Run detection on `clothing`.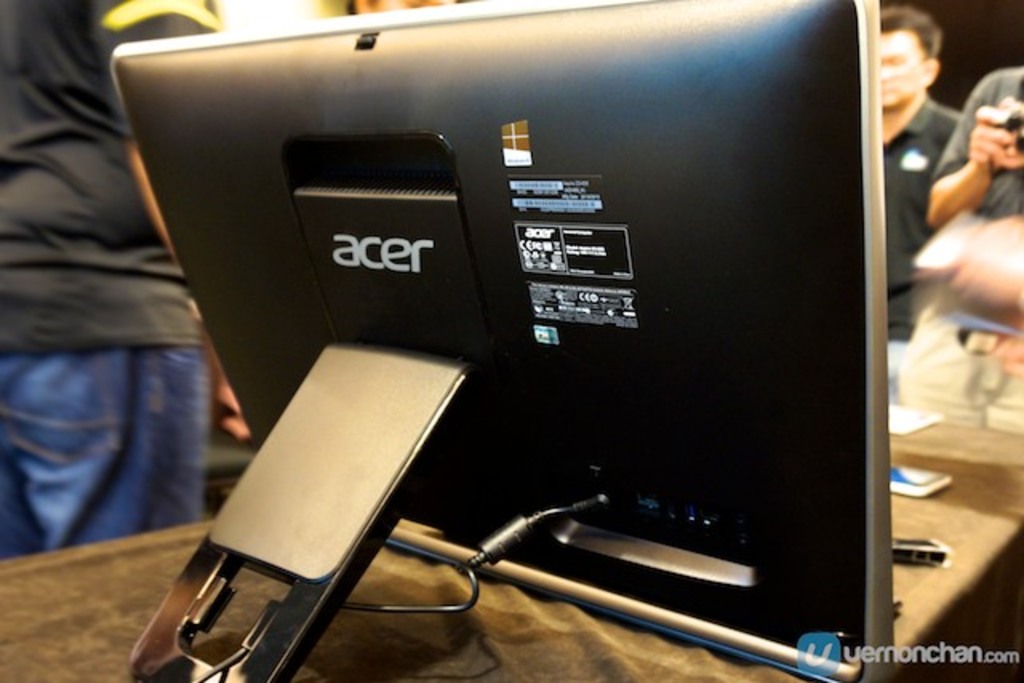
Result: [left=875, top=91, right=968, bottom=344].
